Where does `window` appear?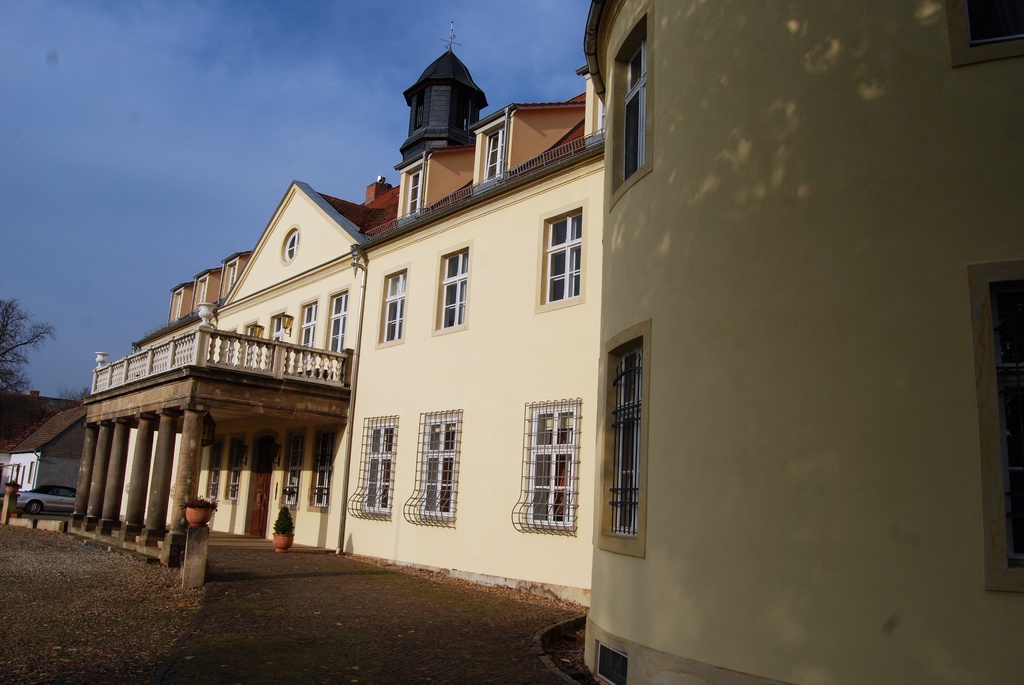
Appears at {"x1": 200, "y1": 280, "x2": 205, "y2": 302}.
